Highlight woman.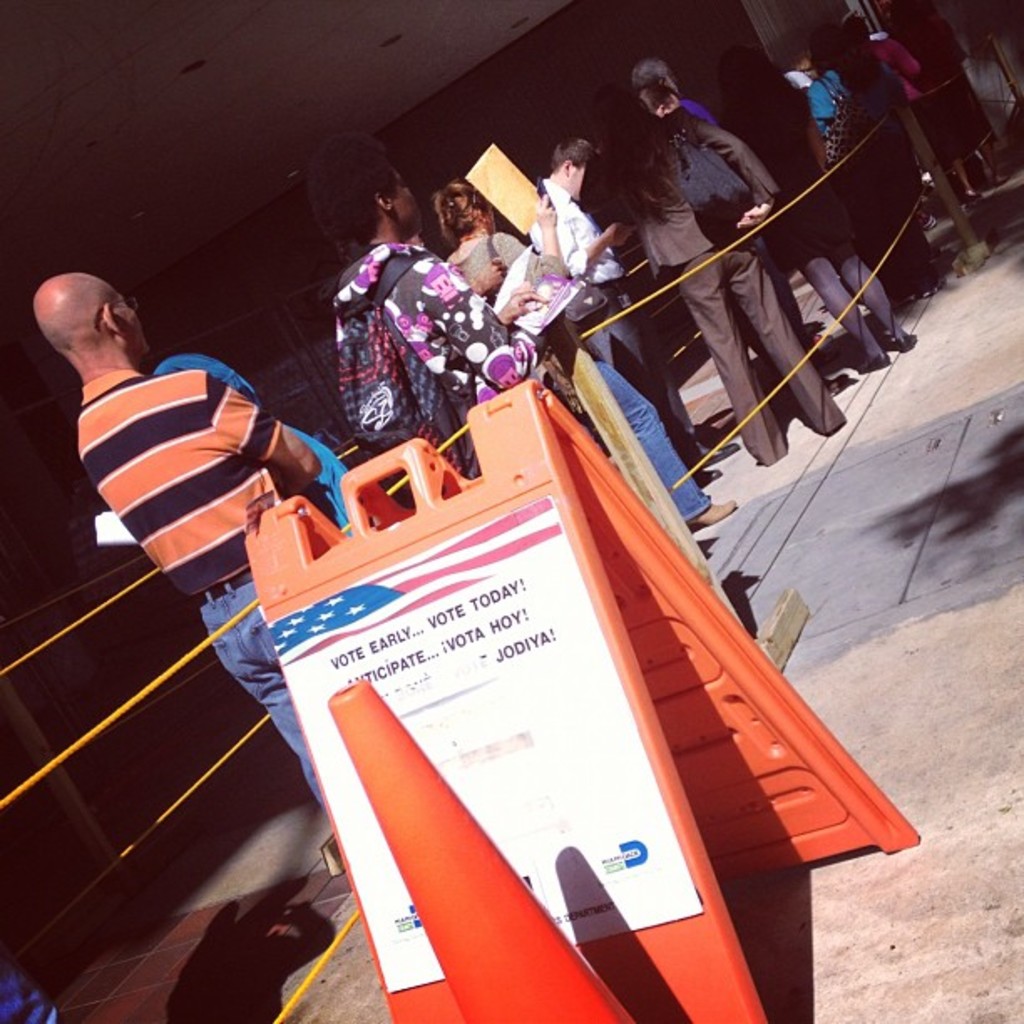
Highlighted region: left=601, top=32, right=798, bottom=407.
